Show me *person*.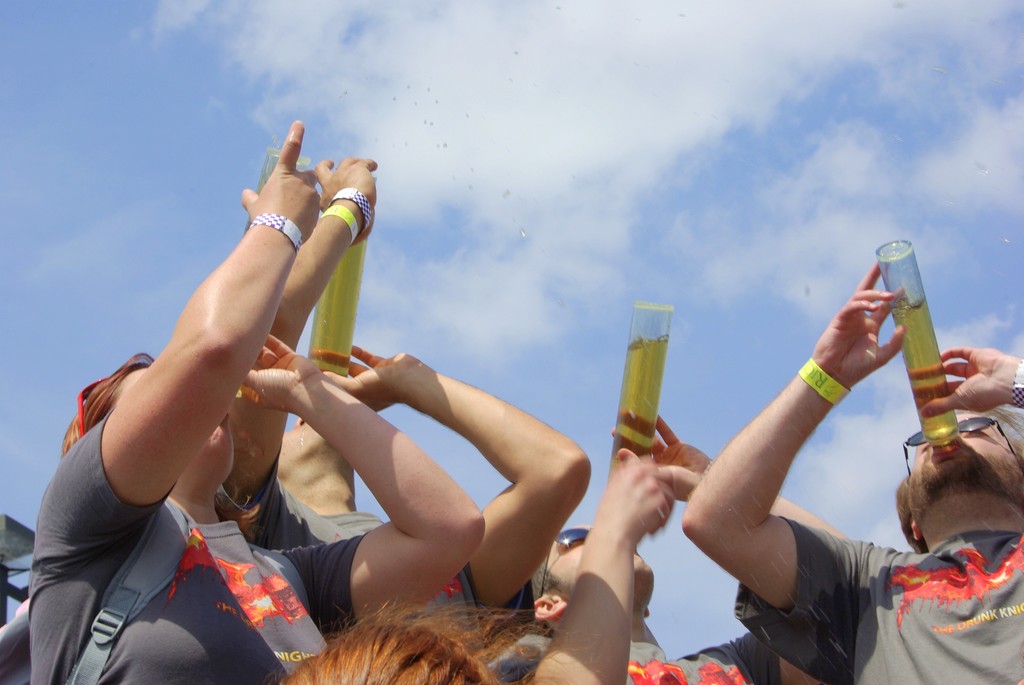
*person* is here: l=493, t=403, r=825, b=684.
